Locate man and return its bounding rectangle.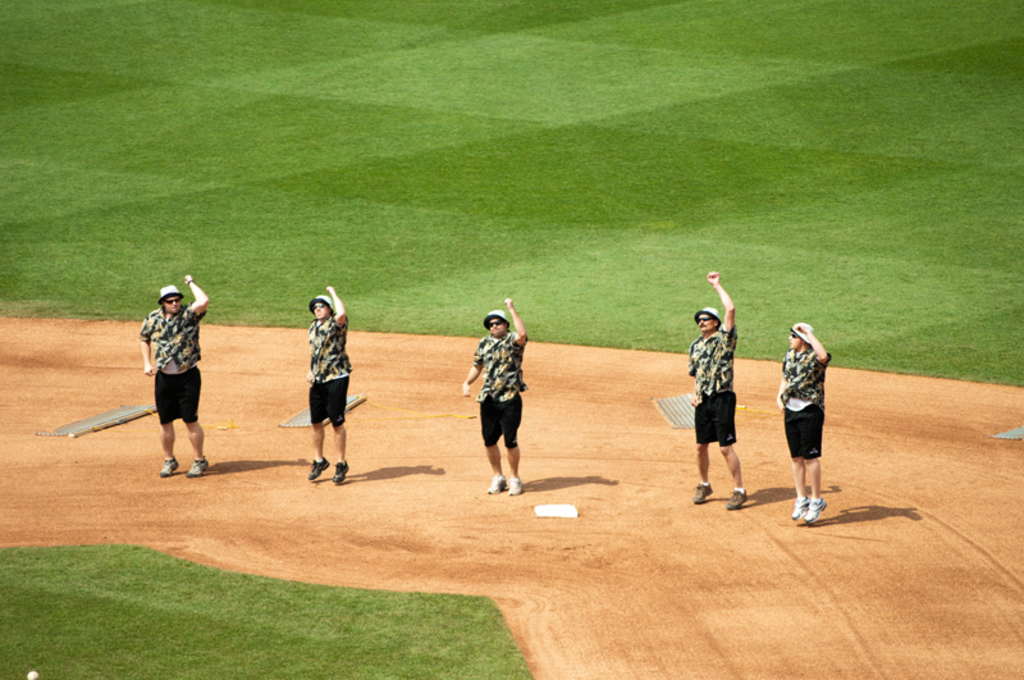
Rect(307, 286, 347, 480).
